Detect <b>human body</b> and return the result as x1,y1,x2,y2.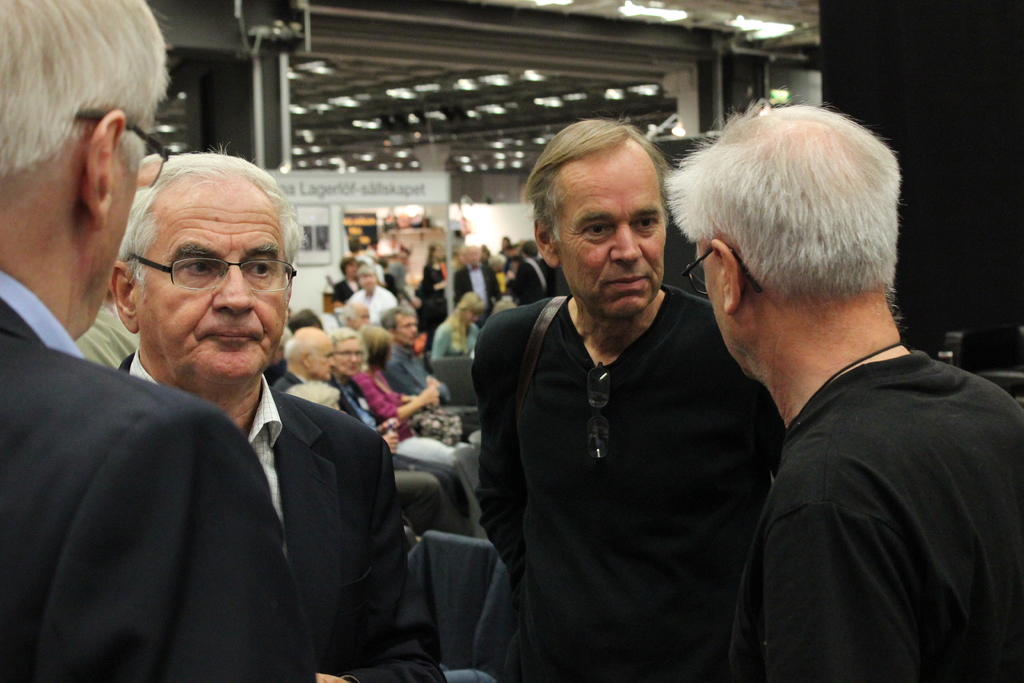
729,337,1023,682.
